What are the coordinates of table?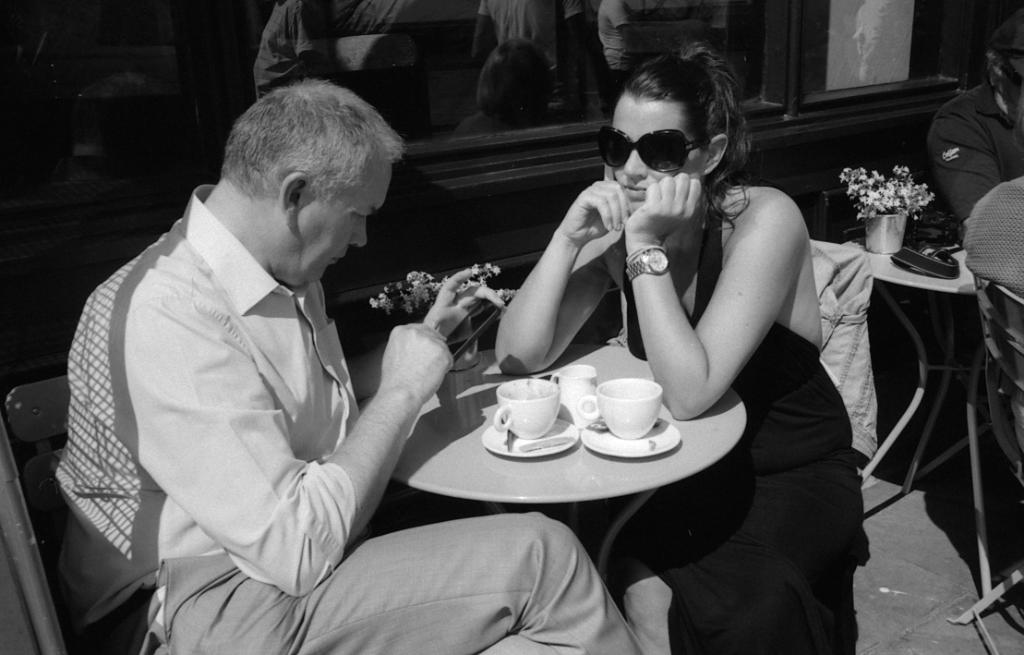
region(862, 248, 985, 600).
